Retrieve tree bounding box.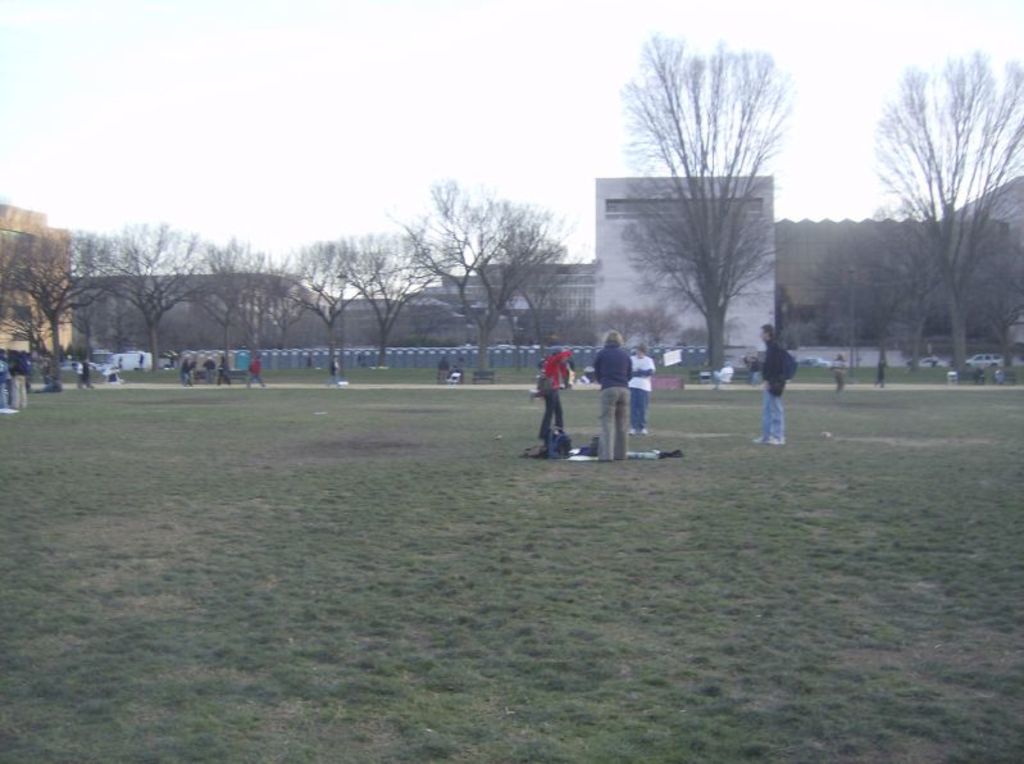
Bounding box: {"x1": 601, "y1": 42, "x2": 807, "y2": 400}.
